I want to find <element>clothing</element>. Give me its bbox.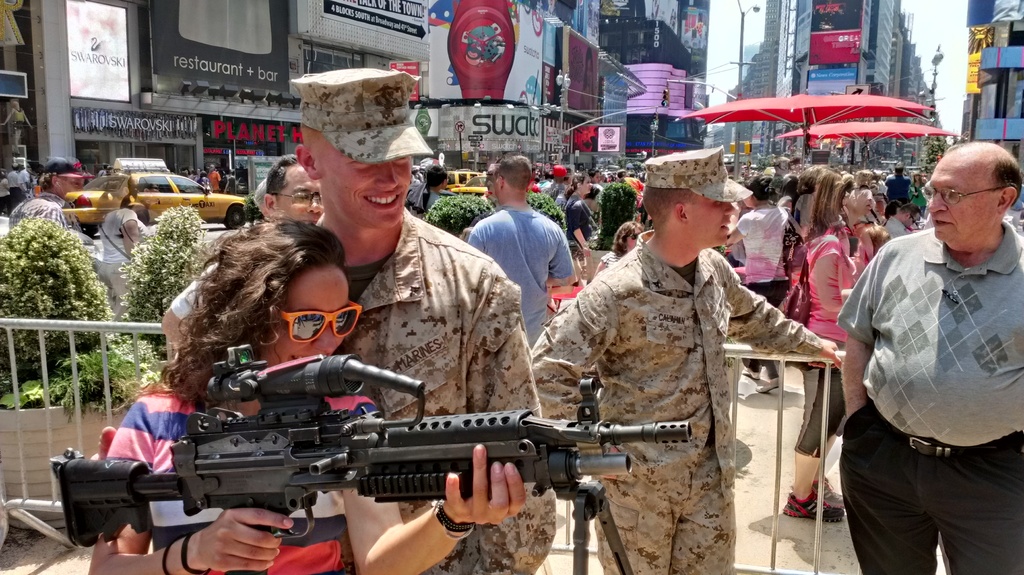
pyautogui.locateOnScreen(829, 216, 1023, 574).
